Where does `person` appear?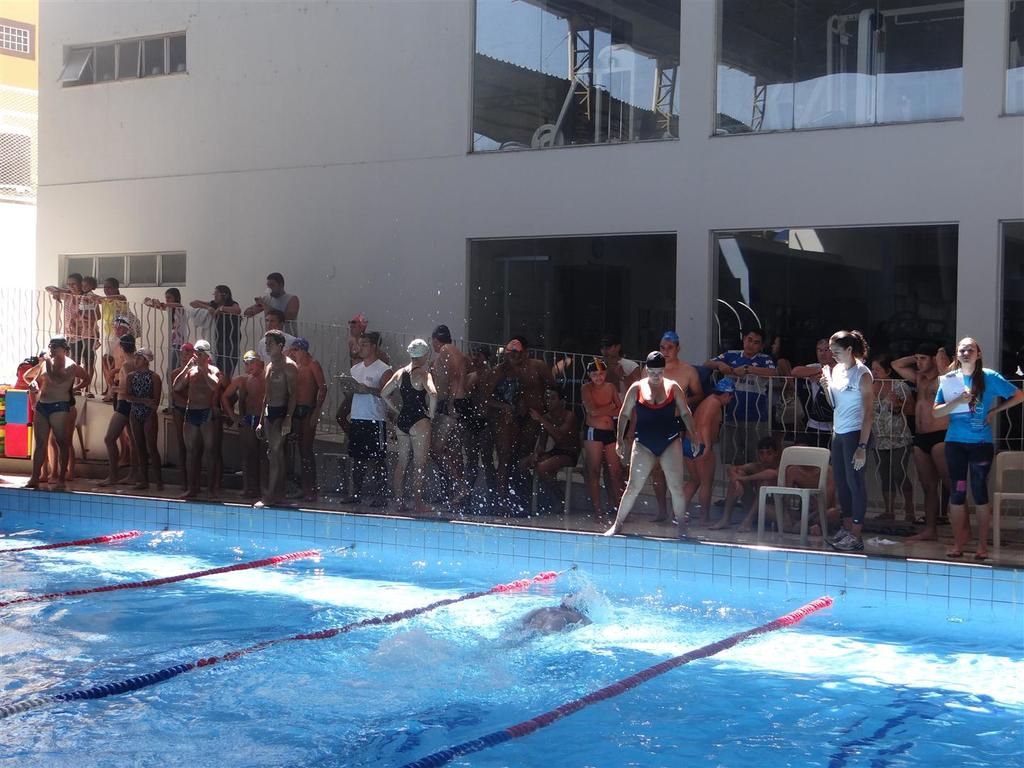
Appears at [x1=521, y1=379, x2=576, y2=512].
